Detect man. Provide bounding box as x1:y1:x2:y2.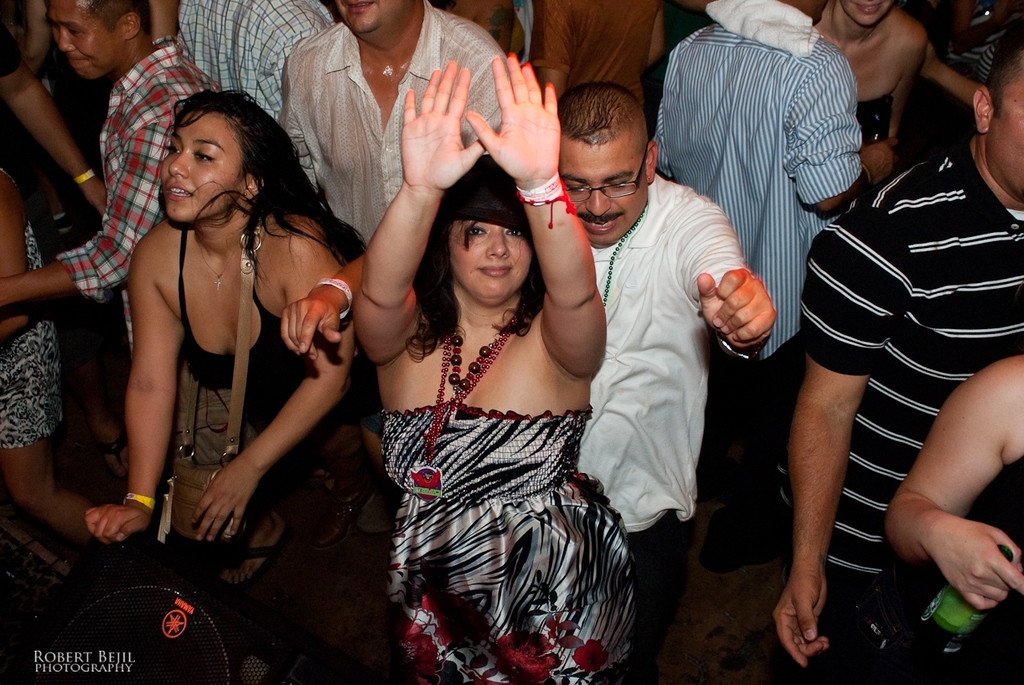
271:0:523:242.
